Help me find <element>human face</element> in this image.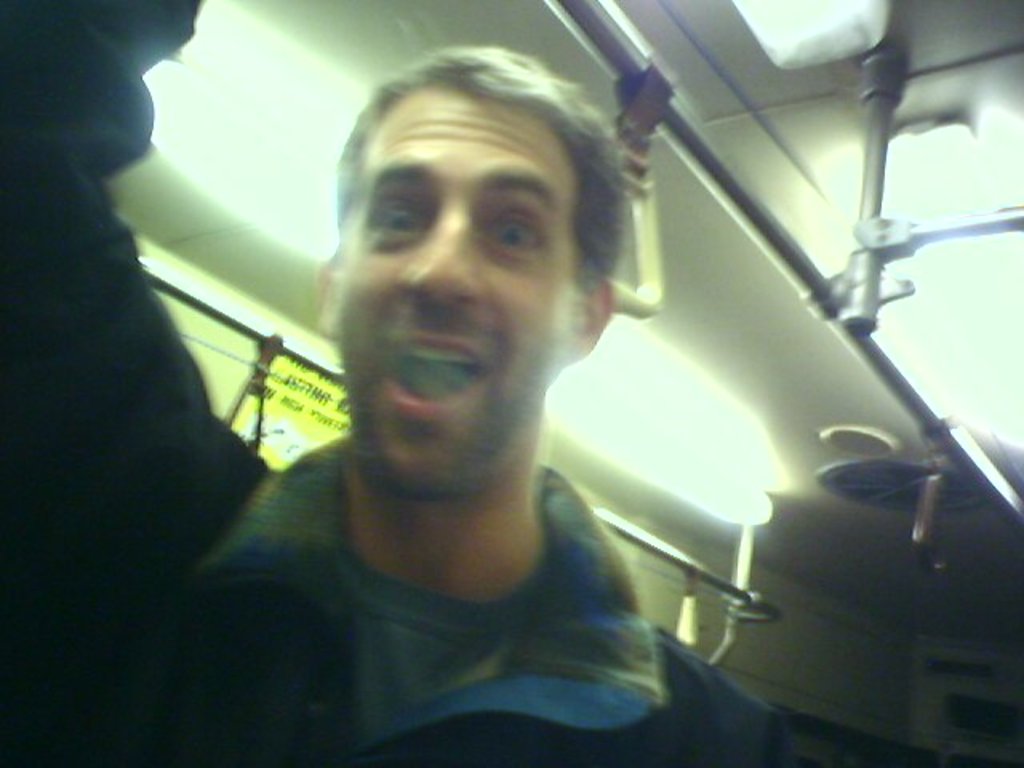
Found it: [334,91,563,488].
